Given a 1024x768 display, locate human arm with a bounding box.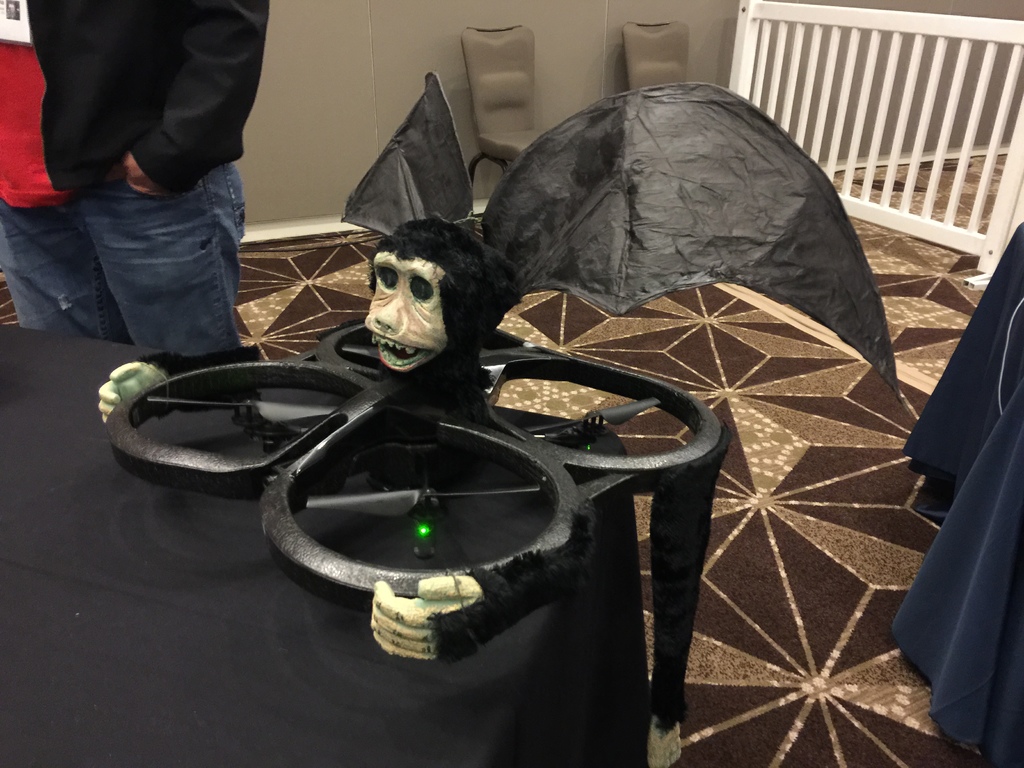
Located: box(113, 0, 278, 204).
